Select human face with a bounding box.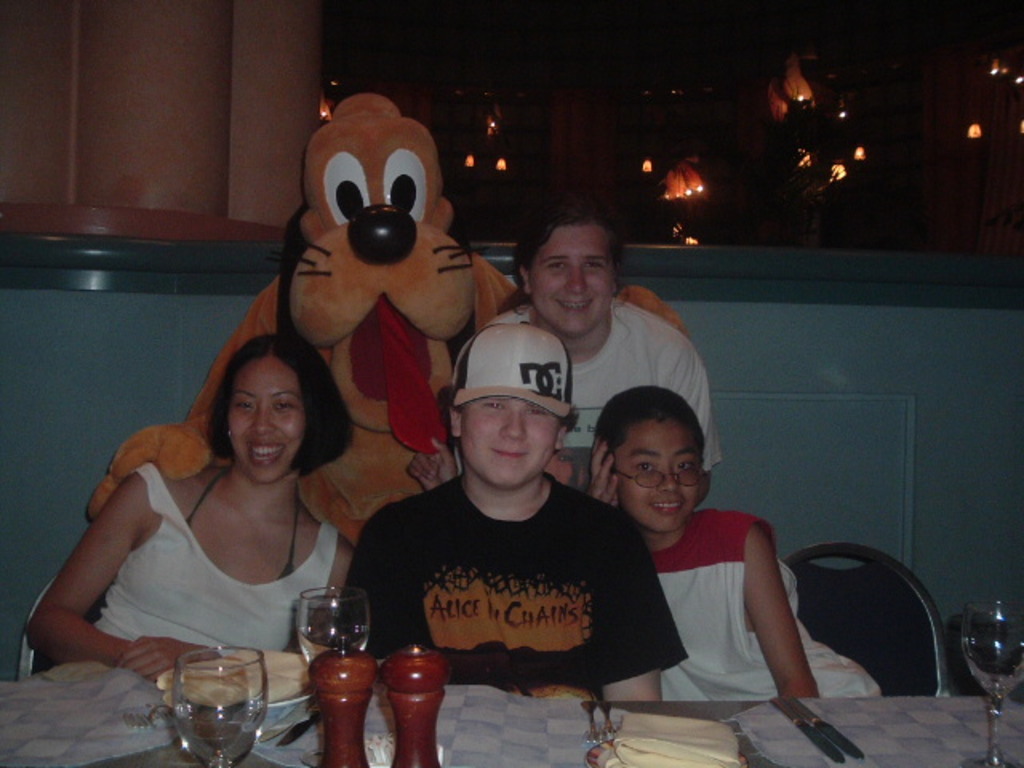
box(533, 229, 616, 333).
